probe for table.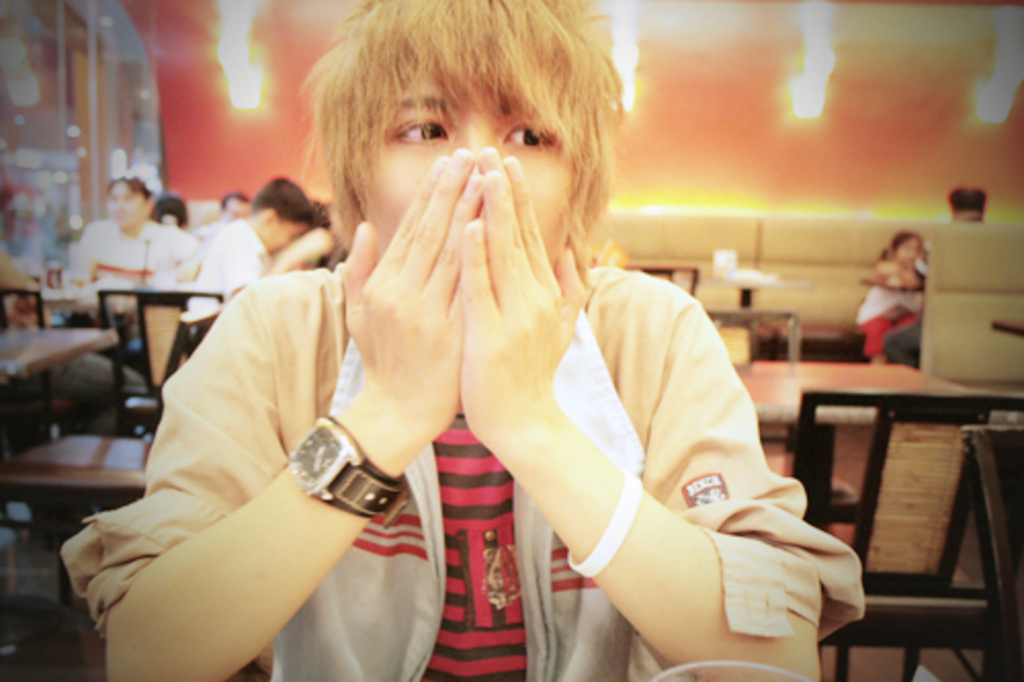
Probe result: box=[608, 250, 702, 299].
